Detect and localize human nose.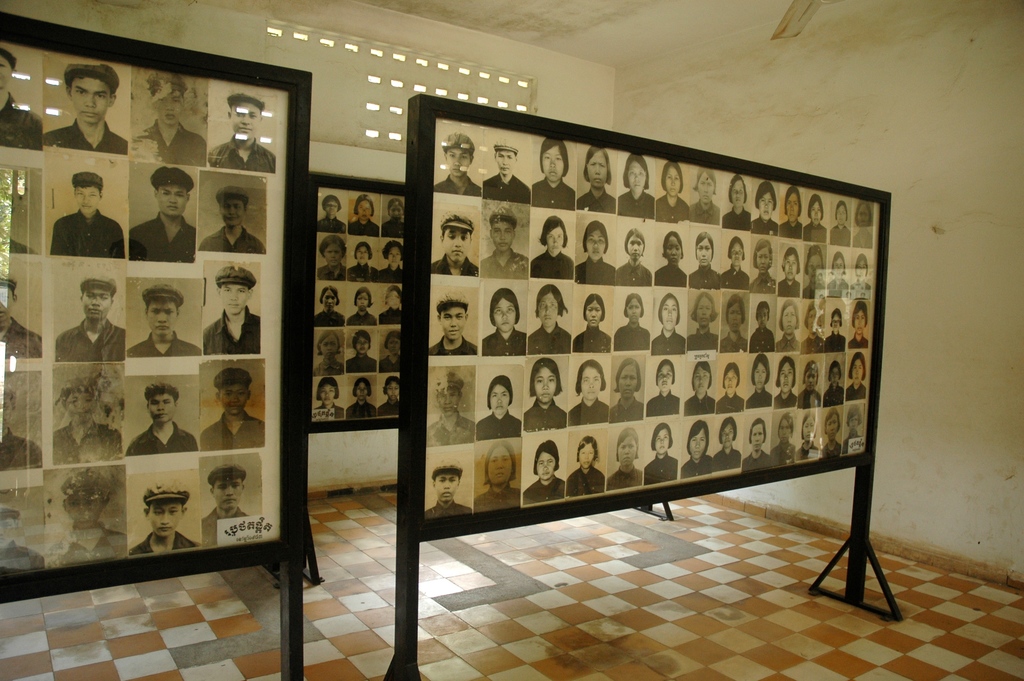
Localized at (x1=332, y1=252, x2=334, y2=258).
